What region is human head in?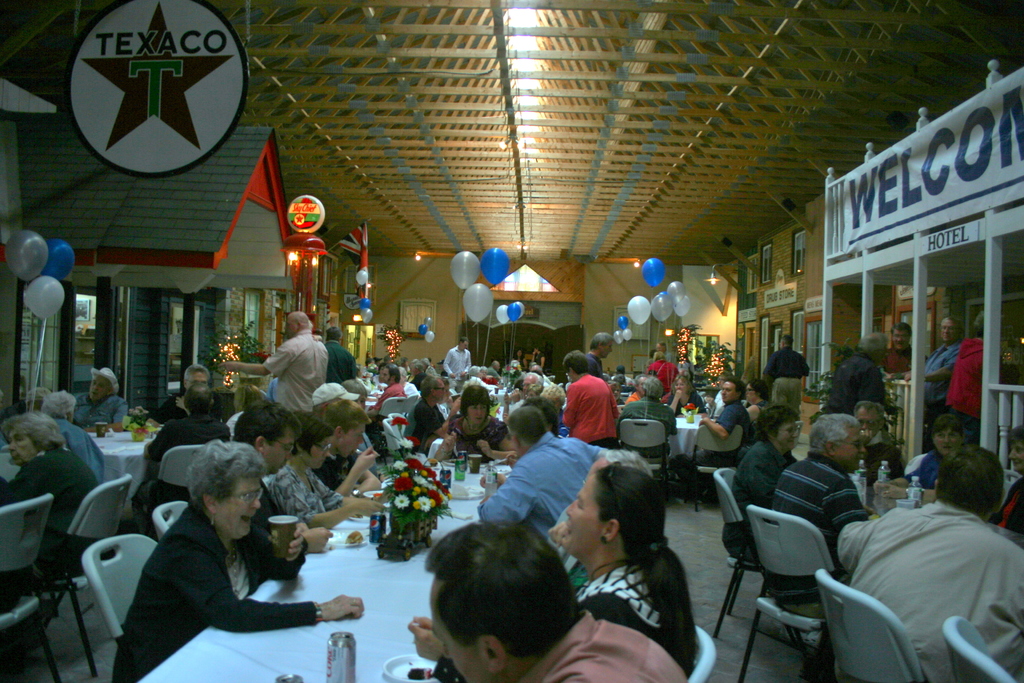
box=[515, 349, 522, 357].
